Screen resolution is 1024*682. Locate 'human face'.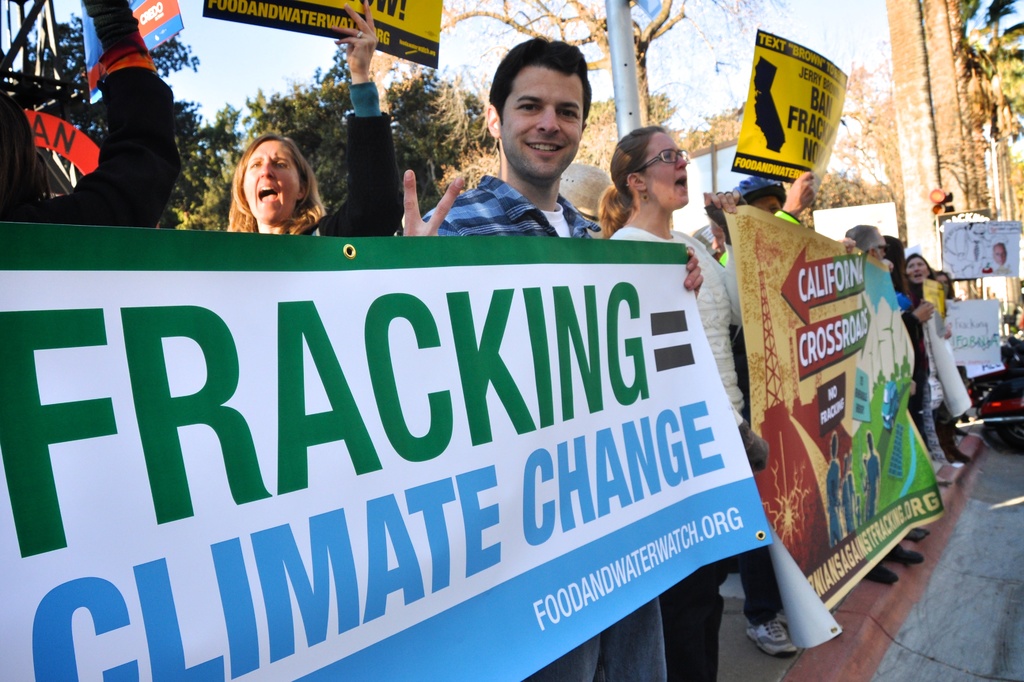
BBox(876, 232, 884, 262).
